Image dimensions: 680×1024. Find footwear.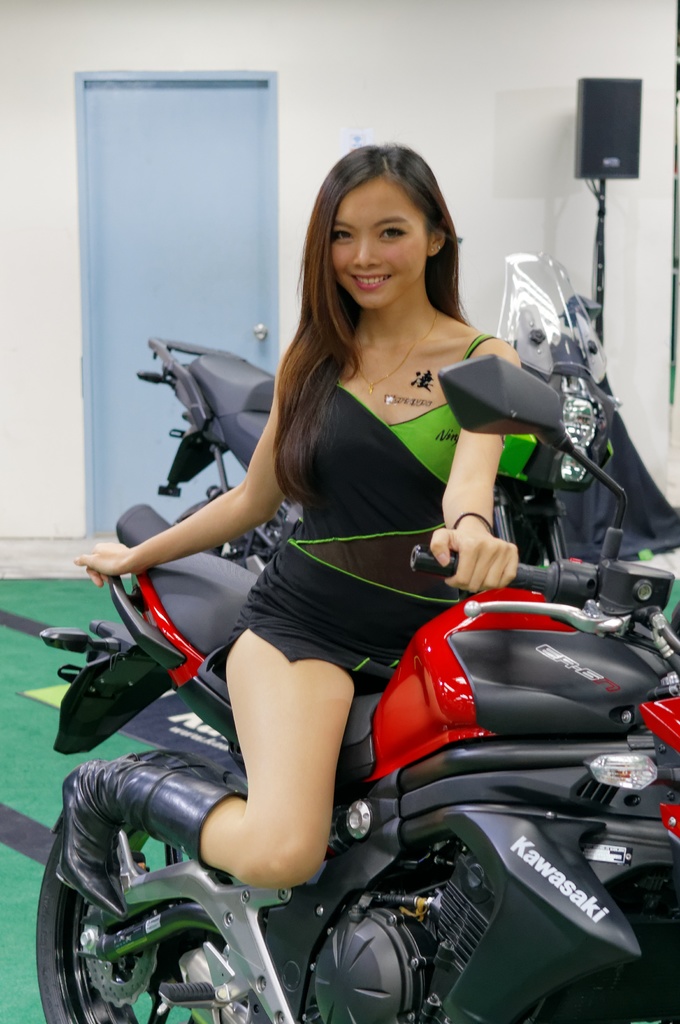
(x1=51, y1=751, x2=253, y2=913).
